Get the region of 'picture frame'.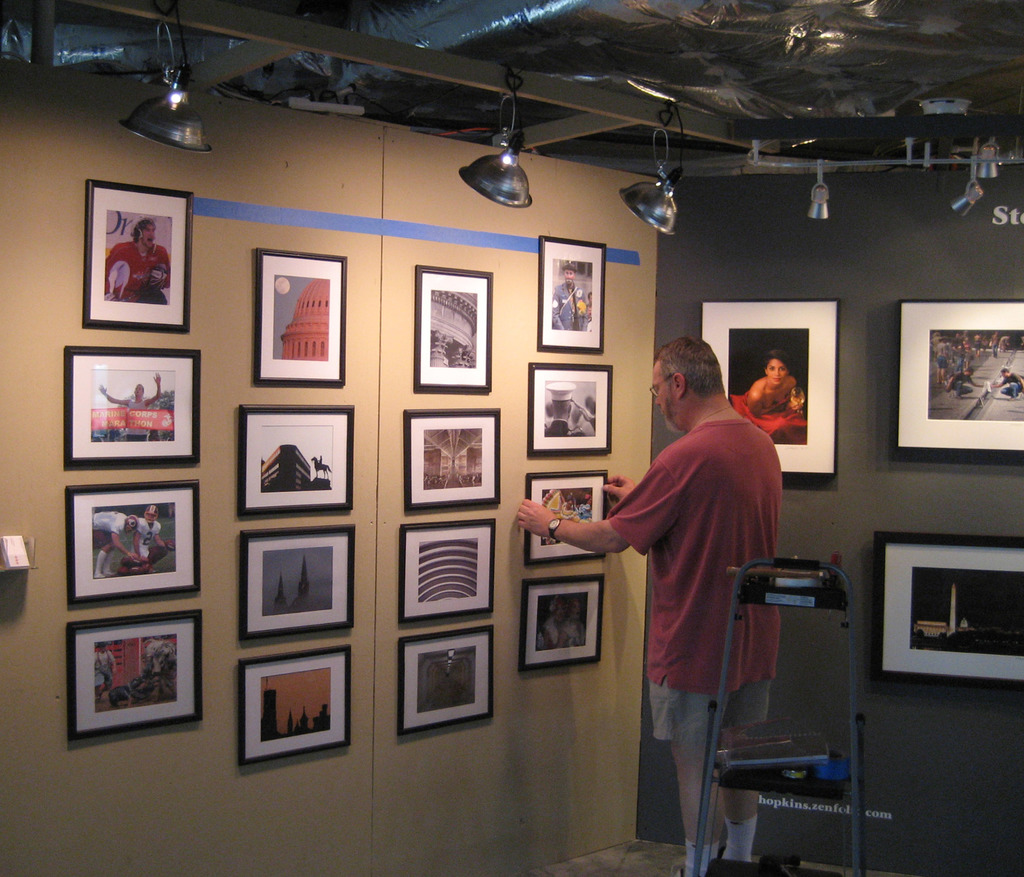
locate(83, 179, 196, 333).
